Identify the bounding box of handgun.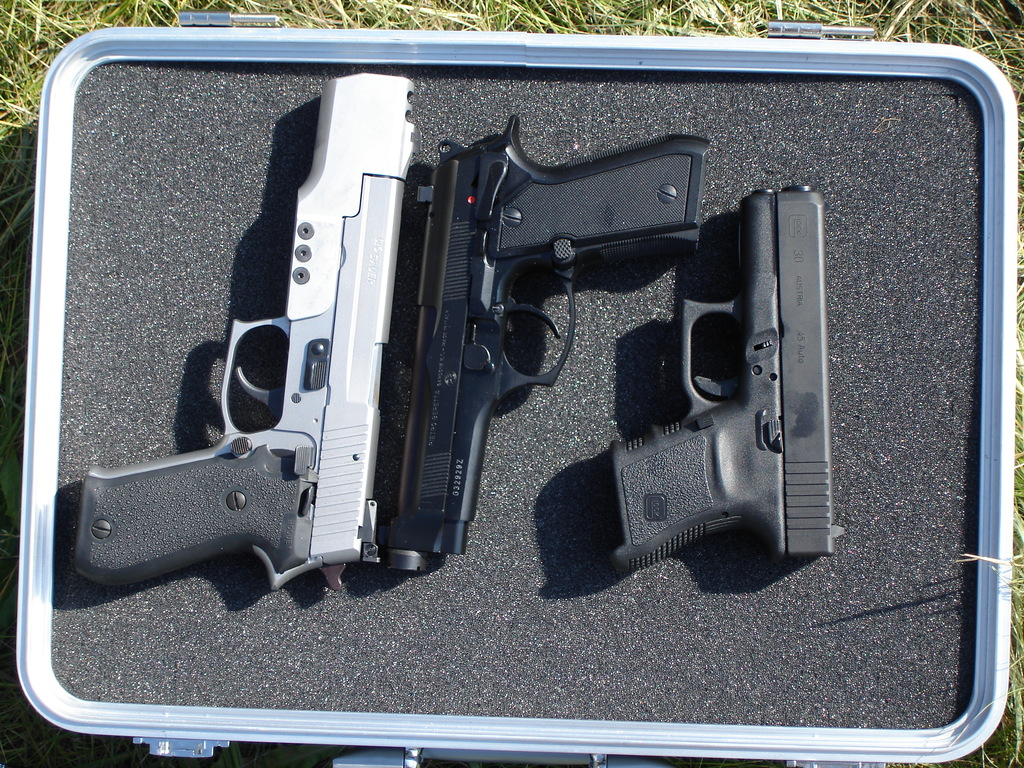
BBox(382, 113, 710, 578).
